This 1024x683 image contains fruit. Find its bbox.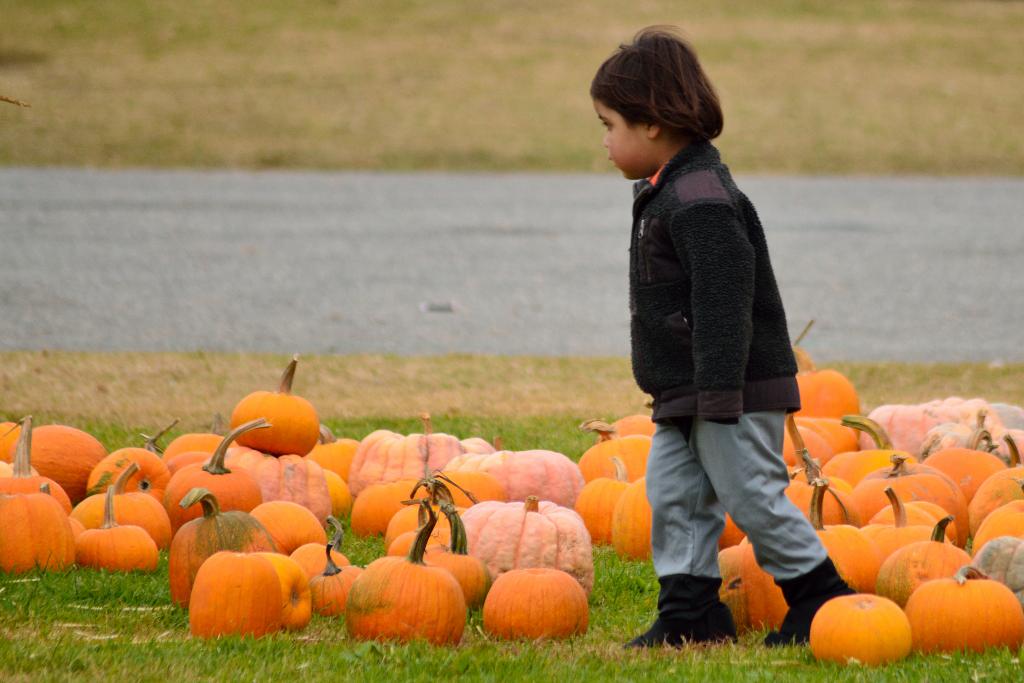
(x1=73, y1=482, x2=160, y2=573).
